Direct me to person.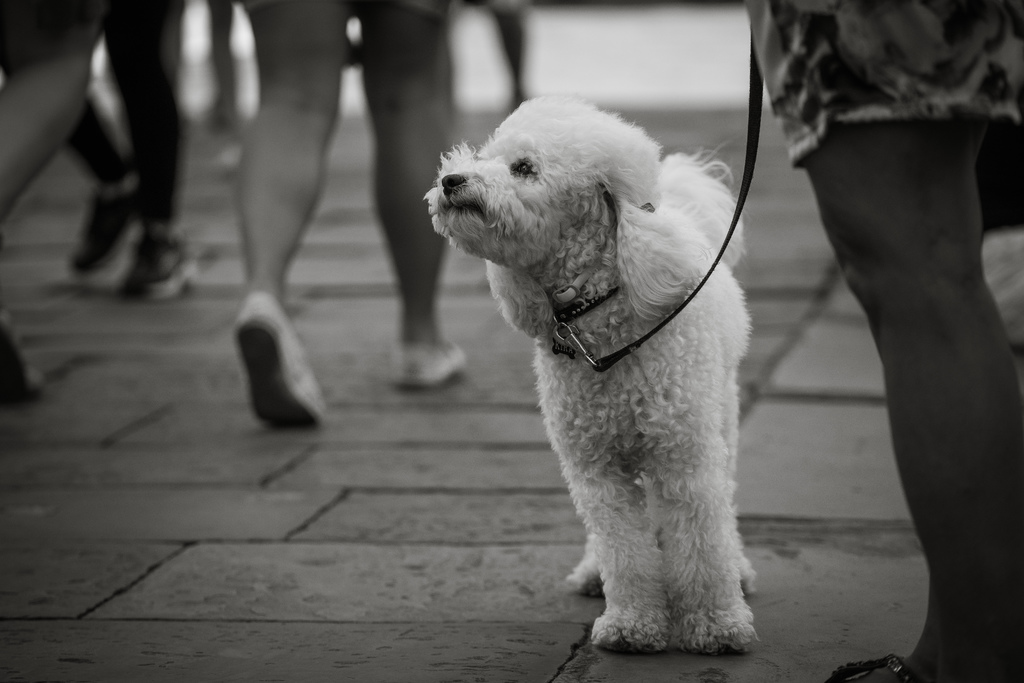
Direction: [x1=45, y1=0, x2=198, y2=295].
